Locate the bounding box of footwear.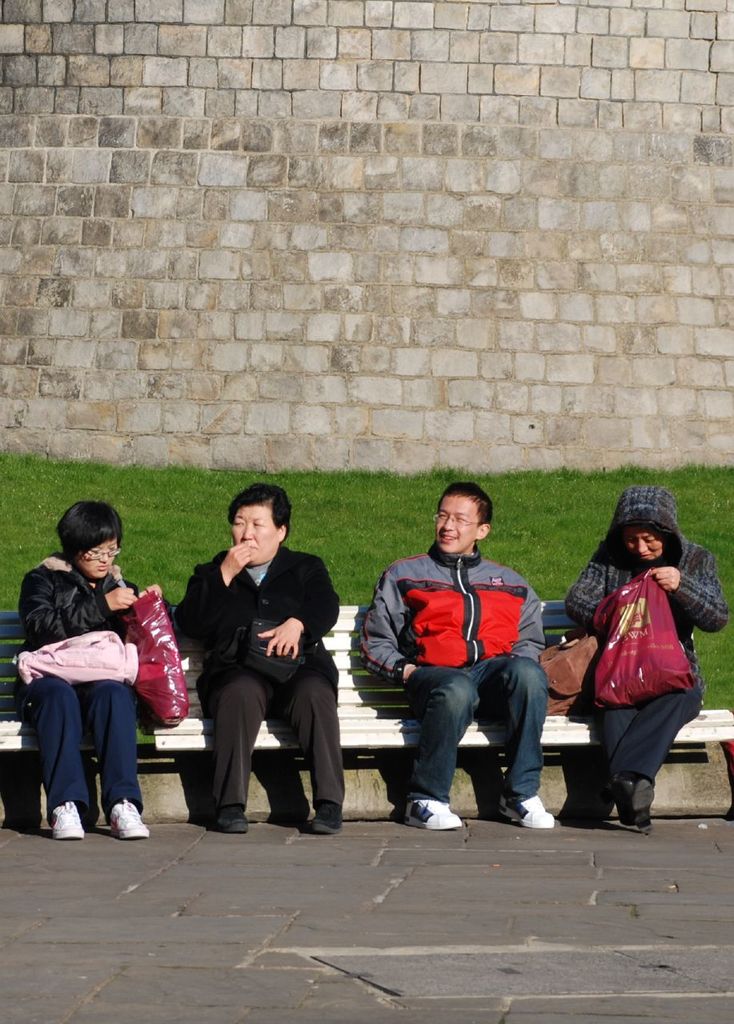
Bounding box: x1=49, y1=797, x2=84, y2=839.
